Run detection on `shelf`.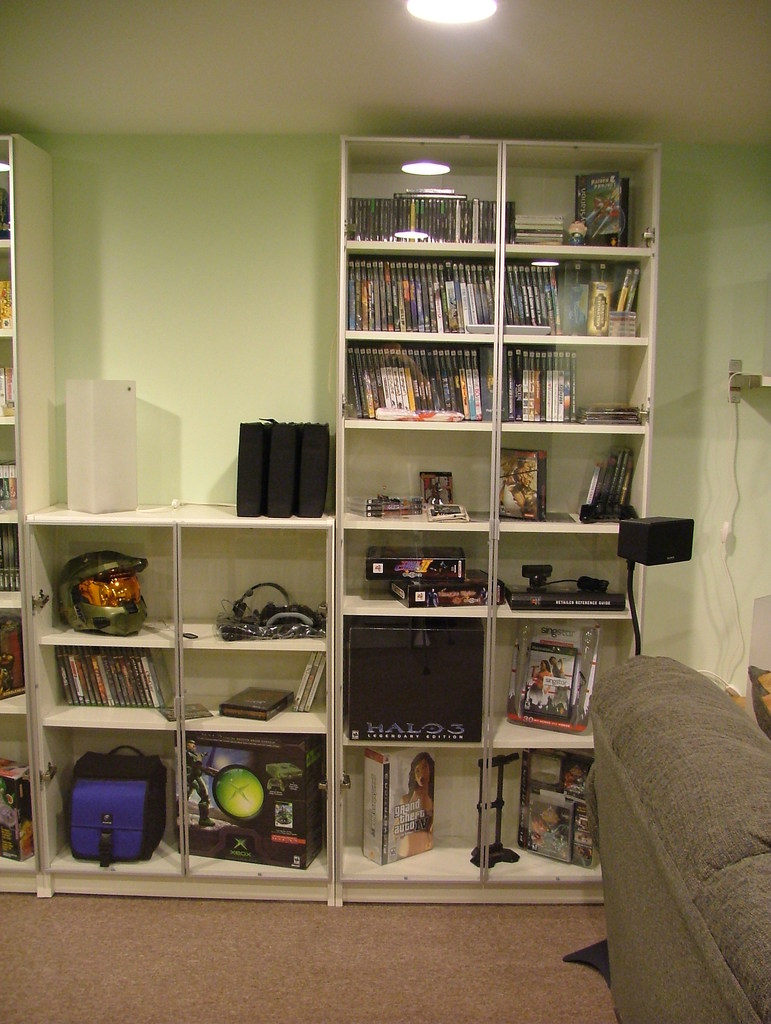
Result: (left=0, top=118, right=20, bottom=249).
